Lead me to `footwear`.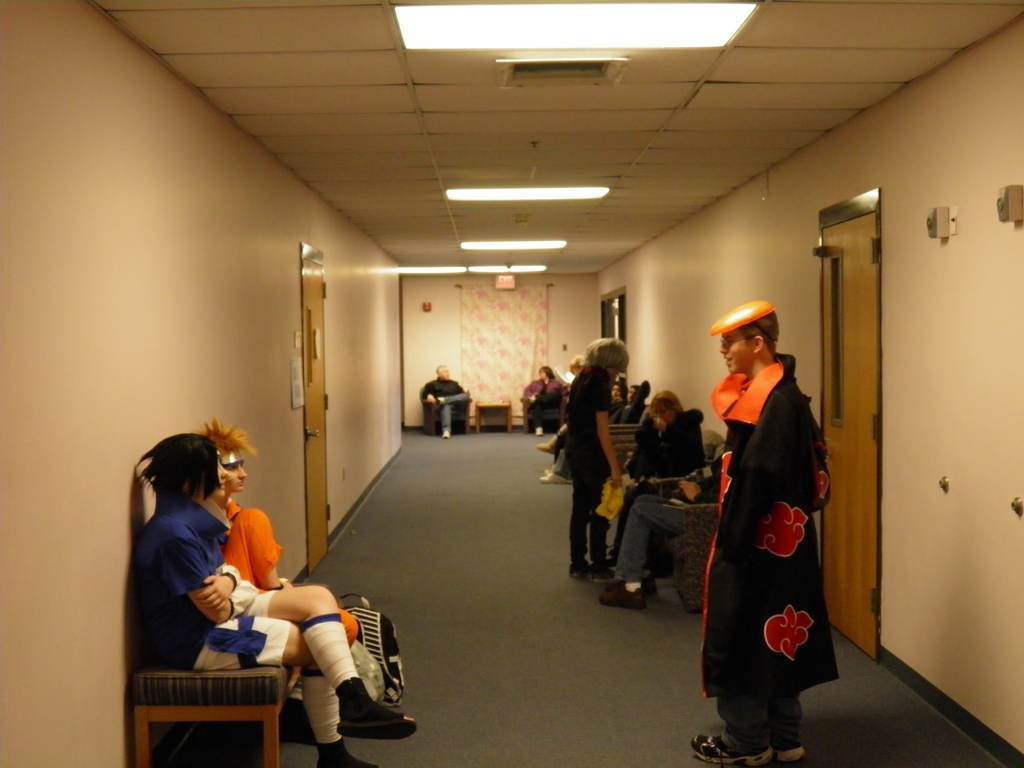
Lead to select_region(569, 566, 590, 581).
